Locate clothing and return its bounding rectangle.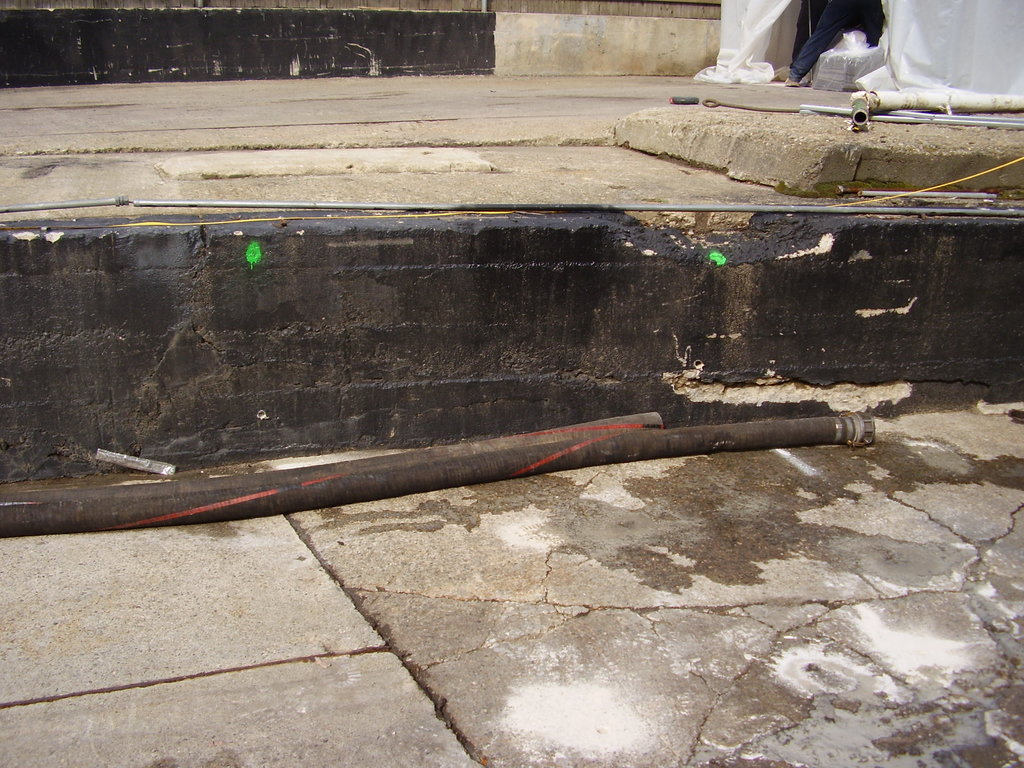
box(788, 0, 881, 77).
